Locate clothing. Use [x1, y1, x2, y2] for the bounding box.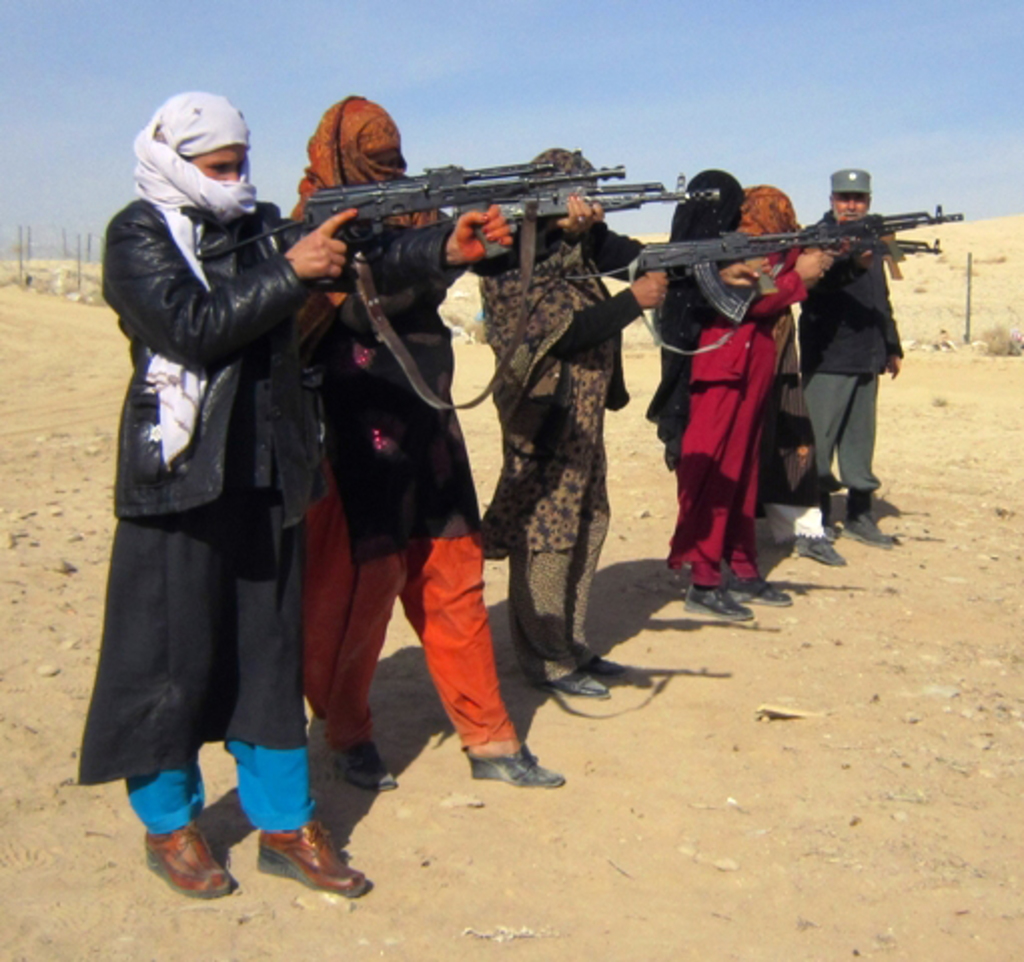
[86, 68, 355, 844].
